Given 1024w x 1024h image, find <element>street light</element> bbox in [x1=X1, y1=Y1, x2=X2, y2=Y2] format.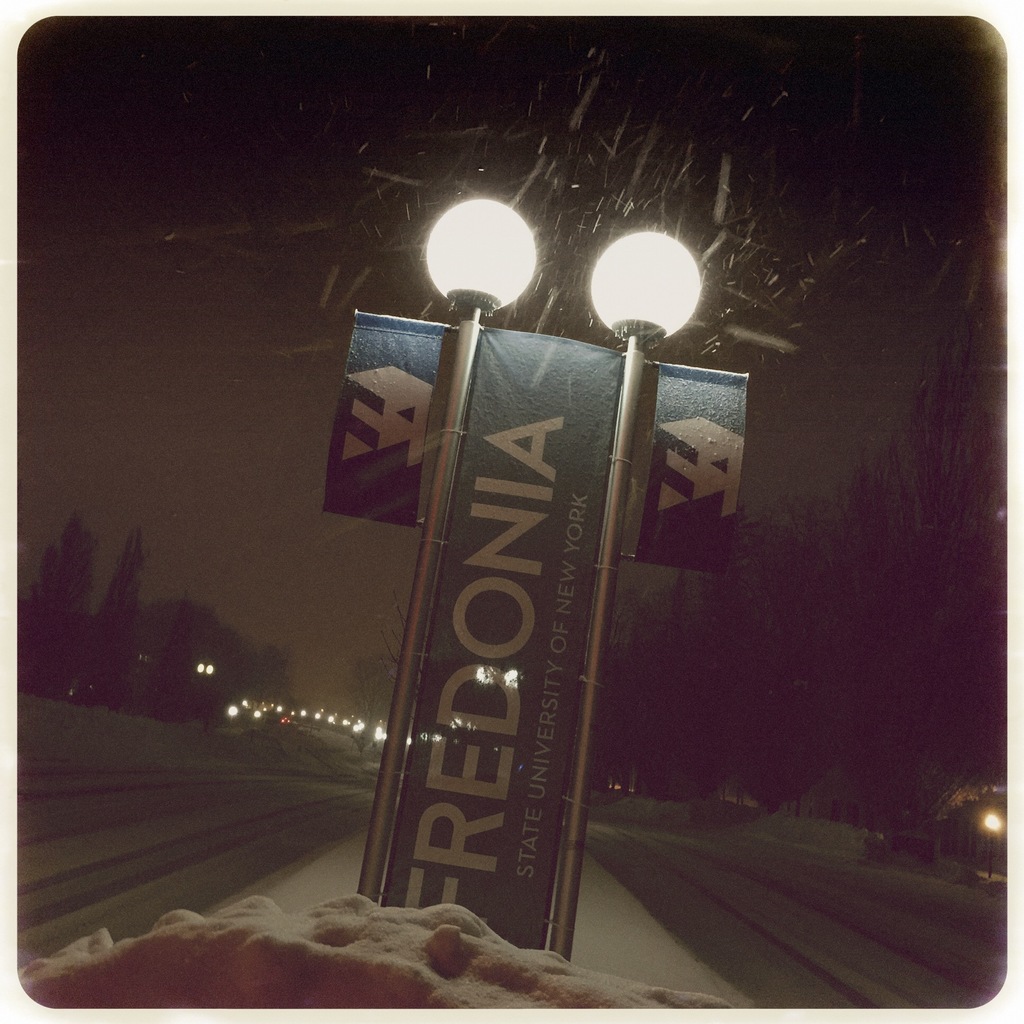
[x1=573, y1=231, x2=701, y2=966].
